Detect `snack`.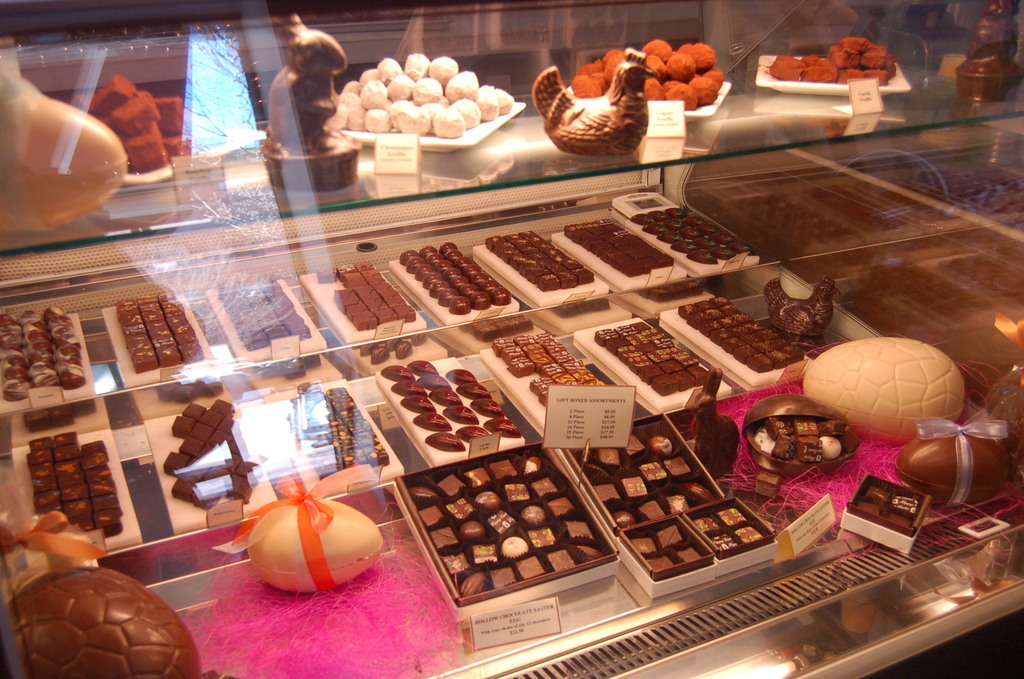
Detected at x1=444, y1=69, x2=479, y2=104.
